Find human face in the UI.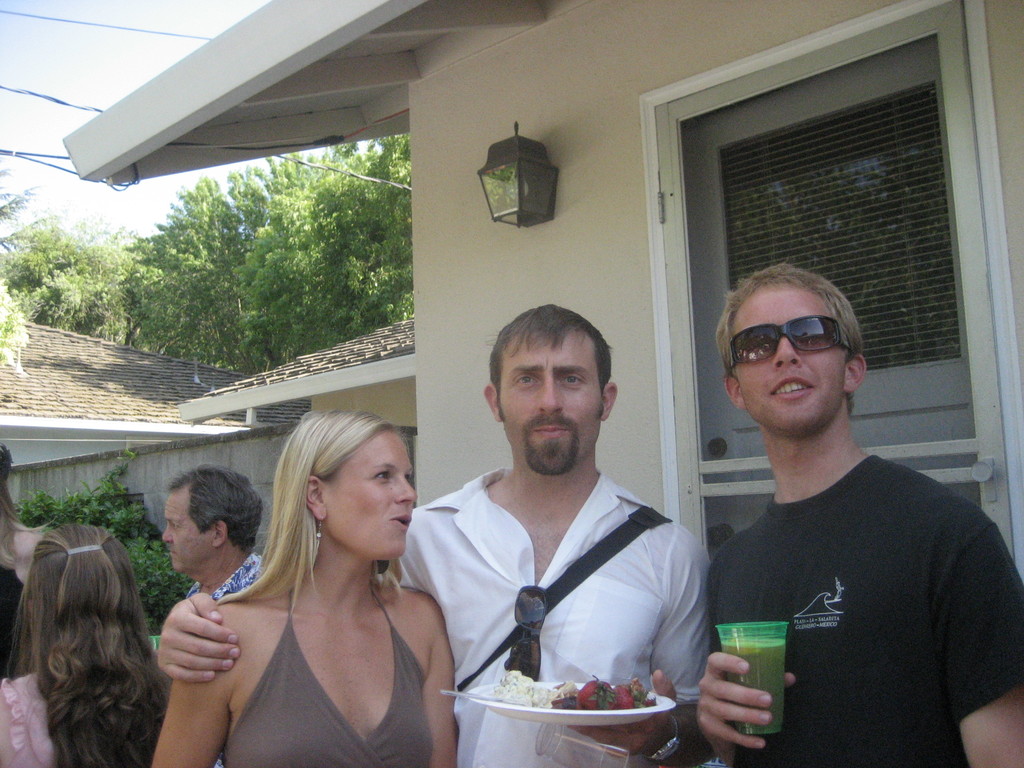
UI element at [left=163, top=492, right=215, bottom=576].
